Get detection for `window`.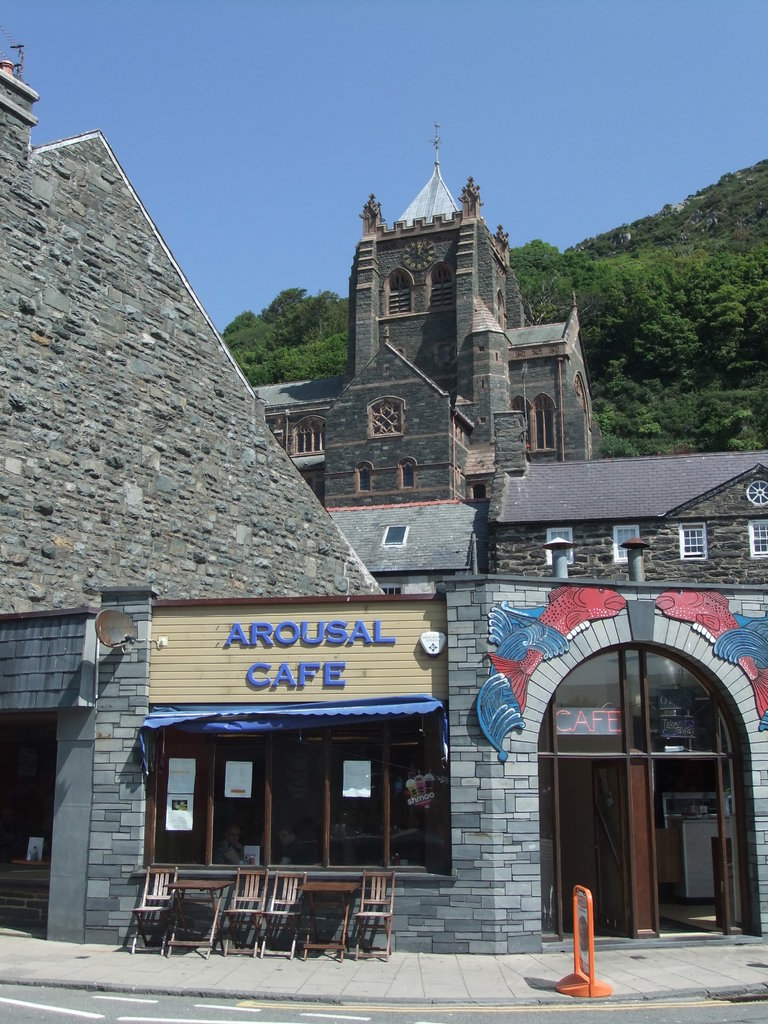
Detection: [left=614, top=525, right=637, bottom=560].
